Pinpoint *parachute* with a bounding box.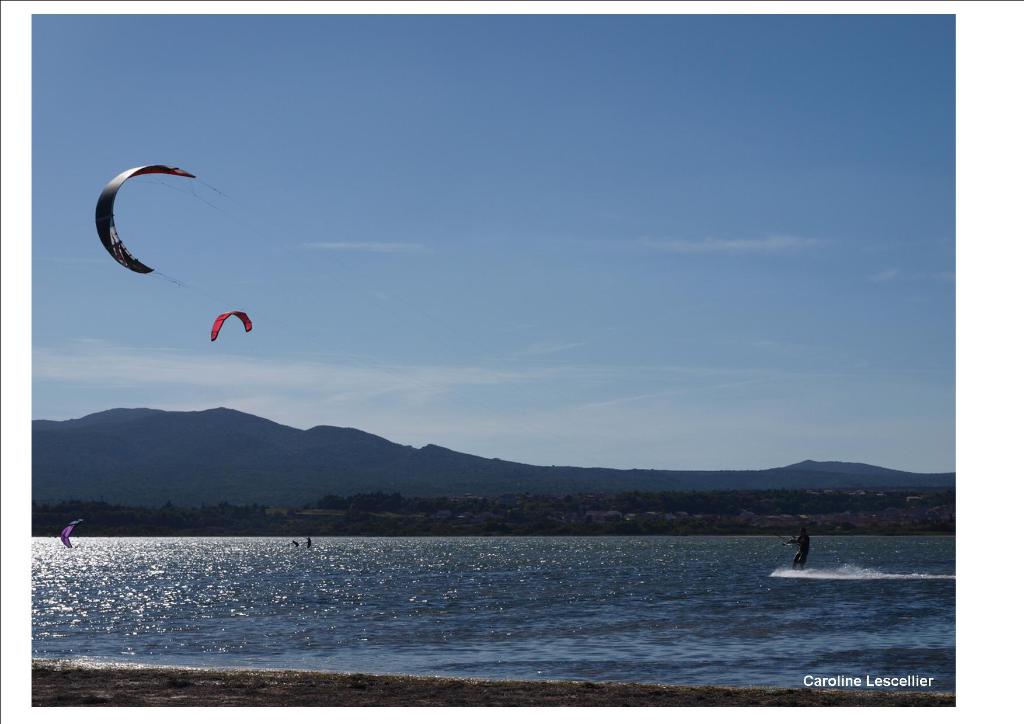
bbox(93, 168, 787, 535).
